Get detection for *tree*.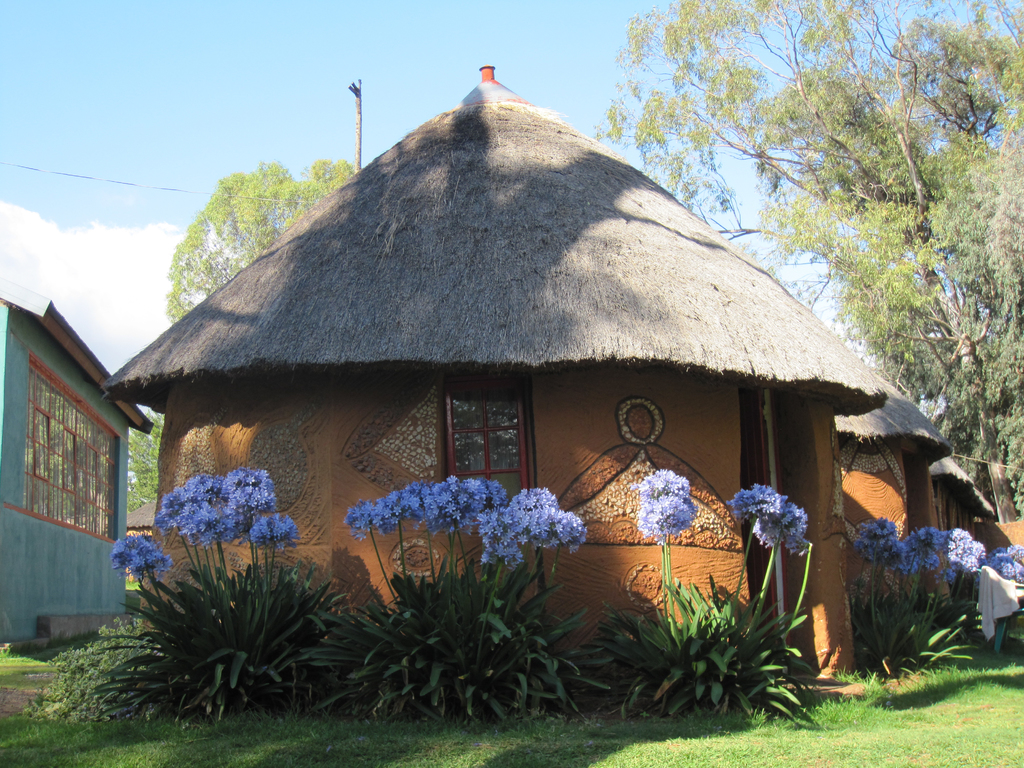
Detection: bbox(609, 462, 706, 611).
